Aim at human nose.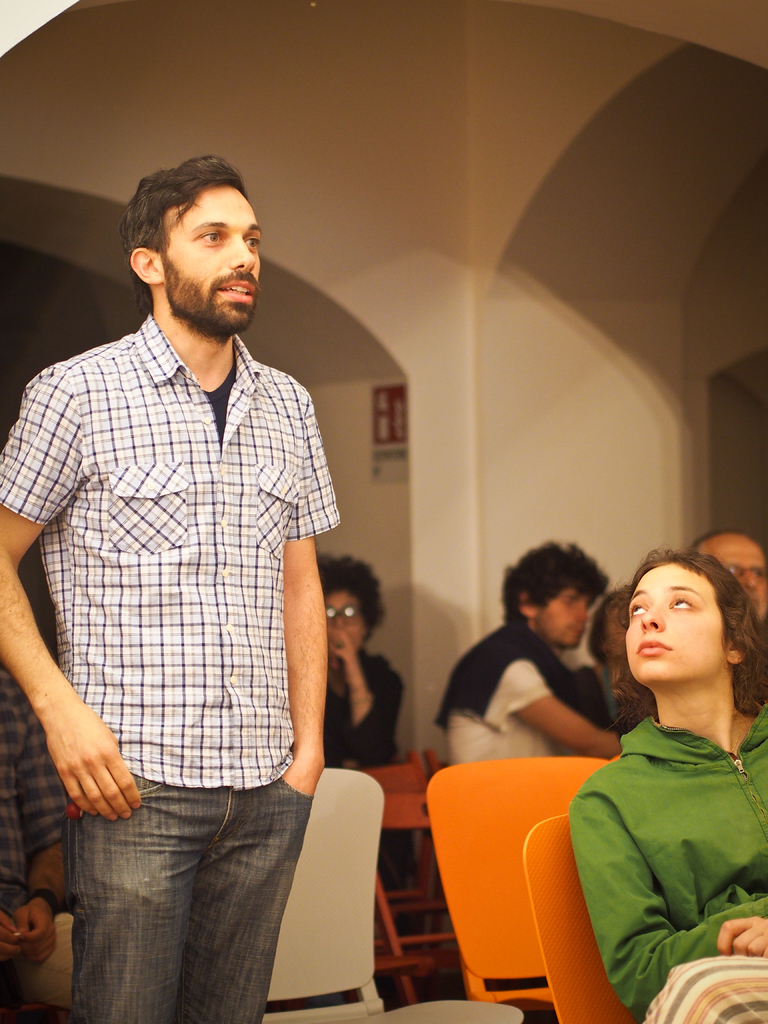
Aimed at <region>744, 572, 760, 591</region>.
